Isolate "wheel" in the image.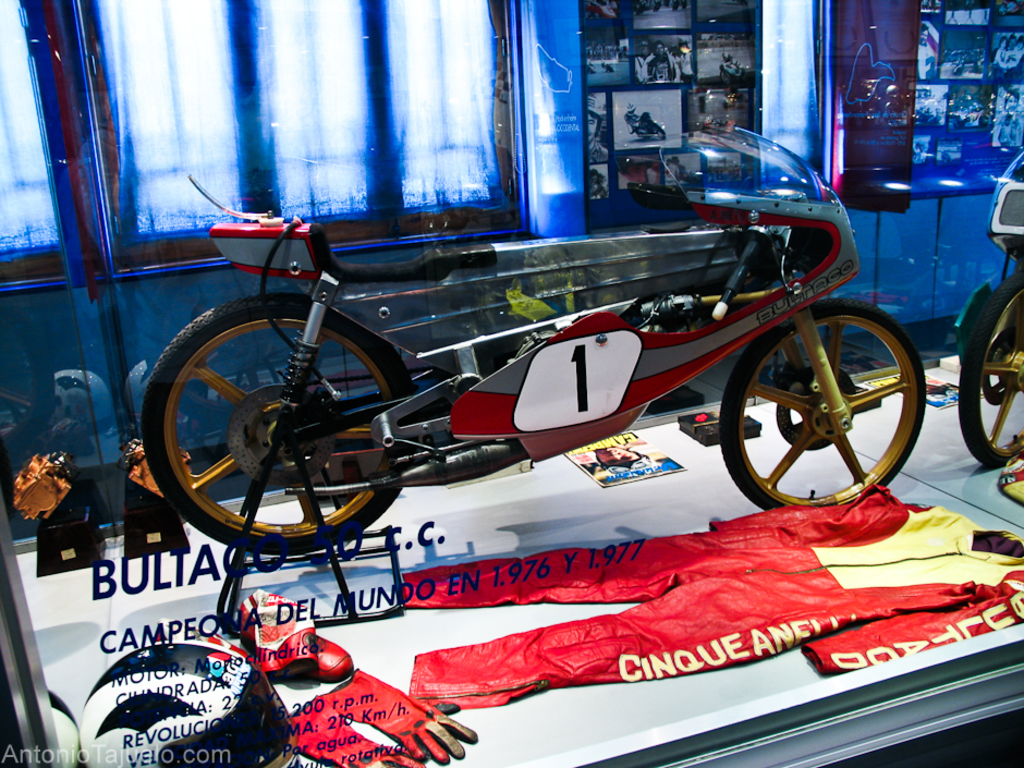
Isolated region: {"left": 653, "top": 125, "right": 668, "bottom": 137}.
